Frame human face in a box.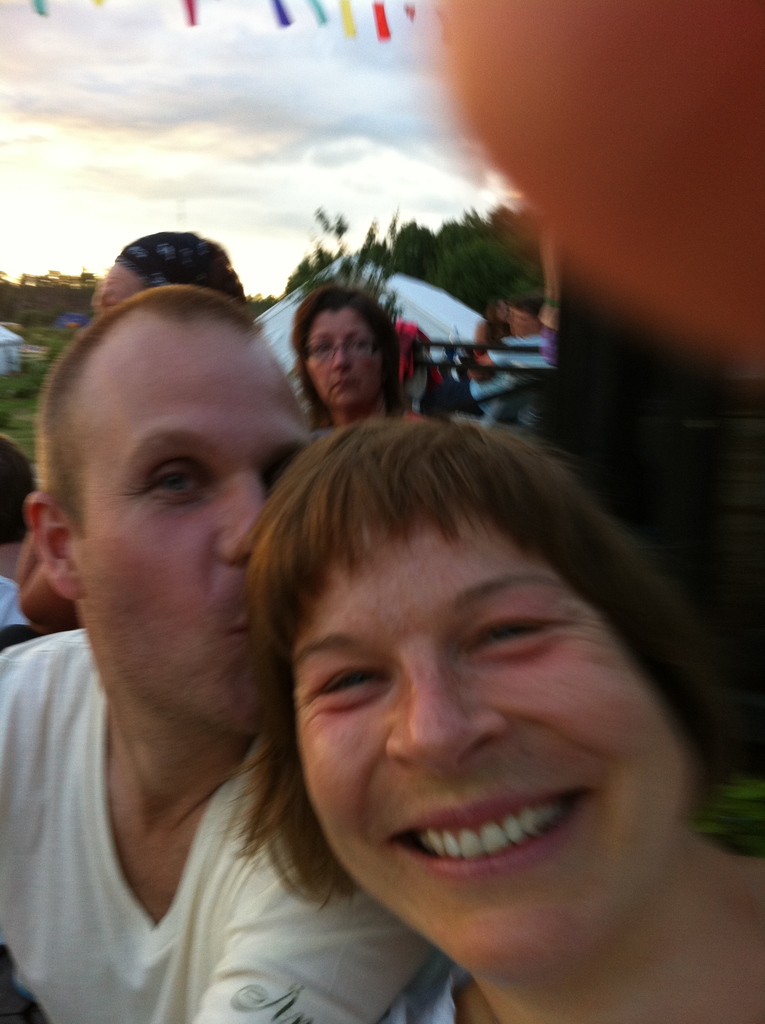
{"x1": 291, "y1": 496, "x2": 695, "y2": 991}.
